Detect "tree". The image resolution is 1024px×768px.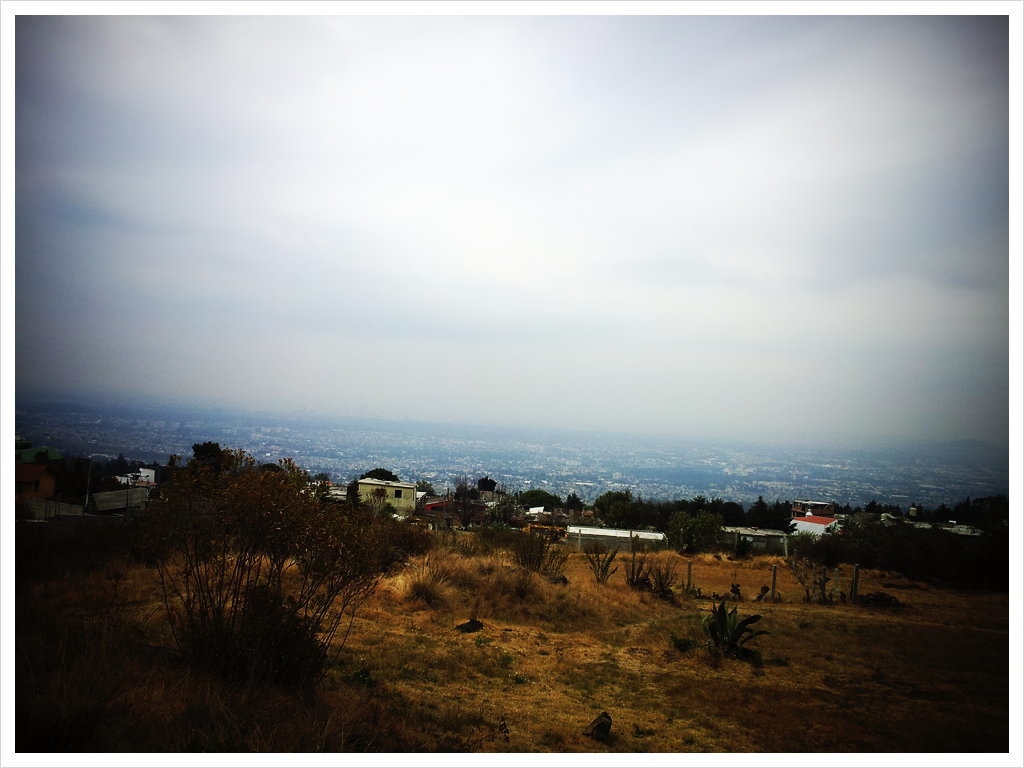
box=[595, 481, 635, 529].
